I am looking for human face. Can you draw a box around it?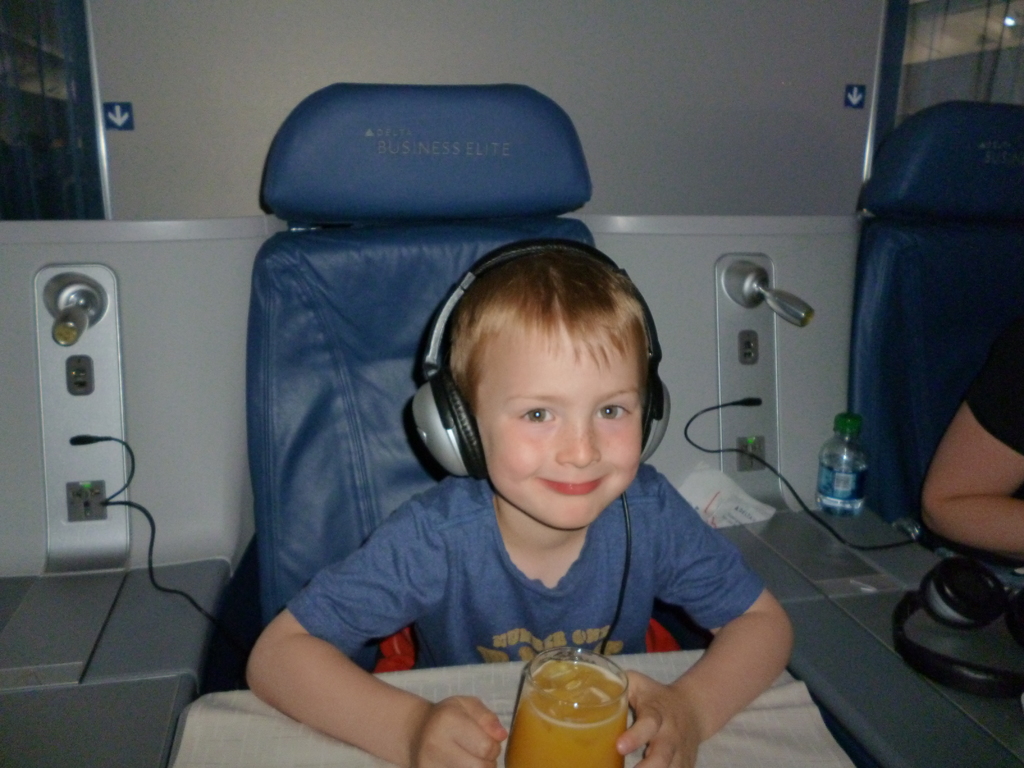
Sure, the bounding box is select_region(467, 335, 645, 533).
